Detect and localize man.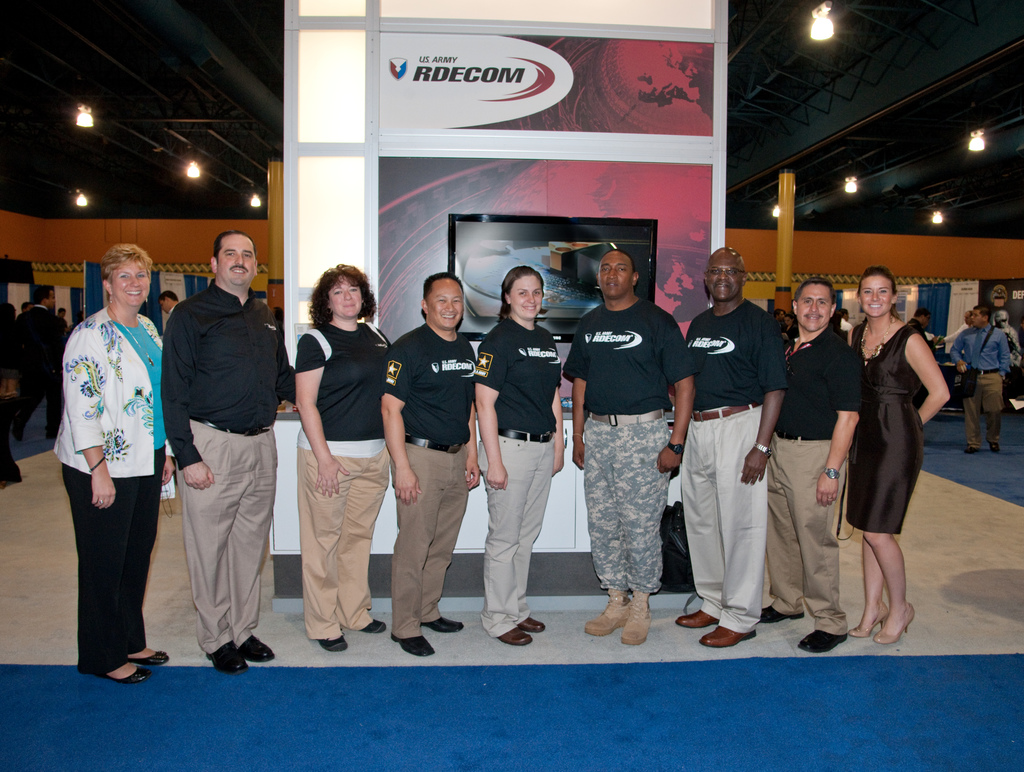
Localized at [952,303,1008,456].
